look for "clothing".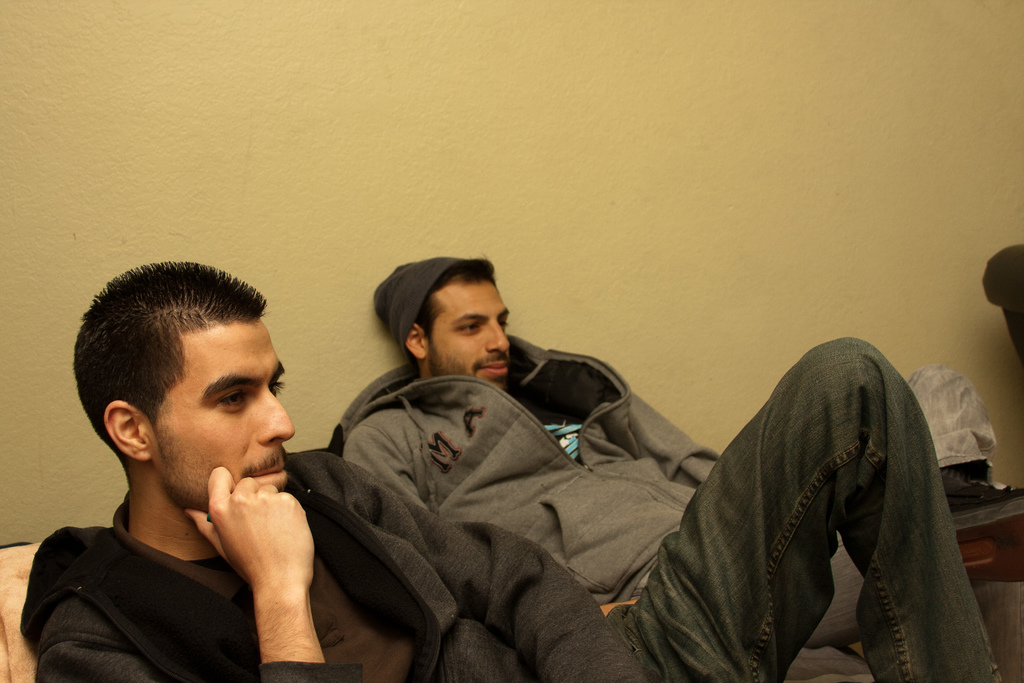
Found: <bbox>320, 329, 866, 682</bbox>.
